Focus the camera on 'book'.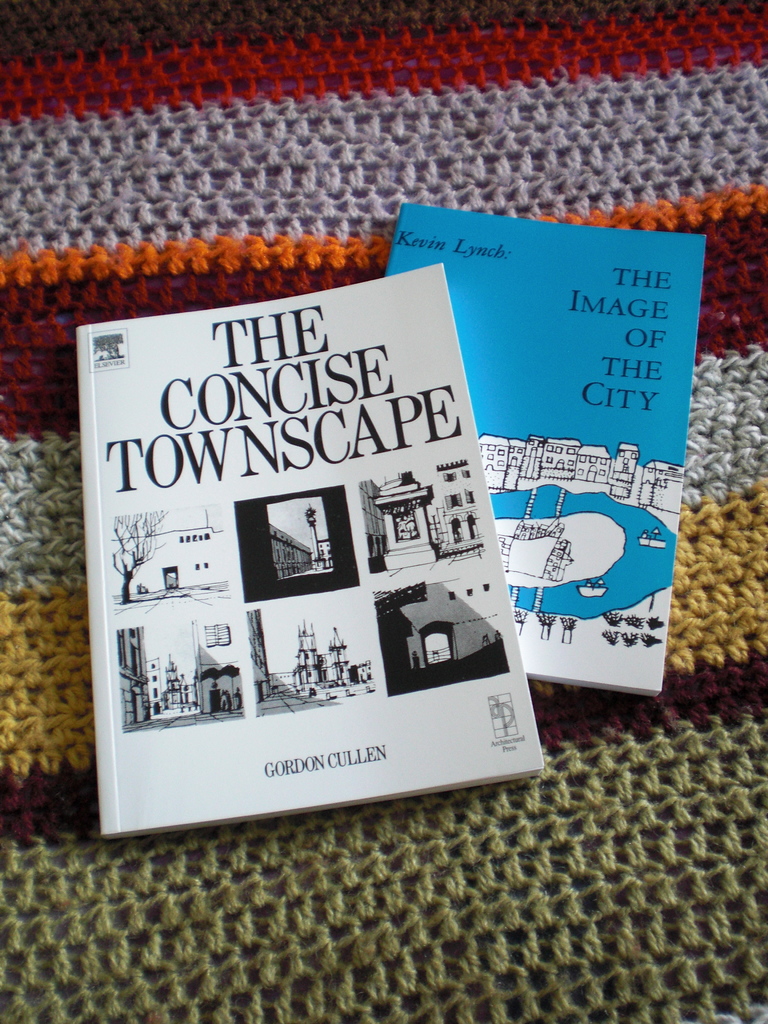
Focus region: {"left": 67, "top": 258, "right": 554, "bottom": 836}.
